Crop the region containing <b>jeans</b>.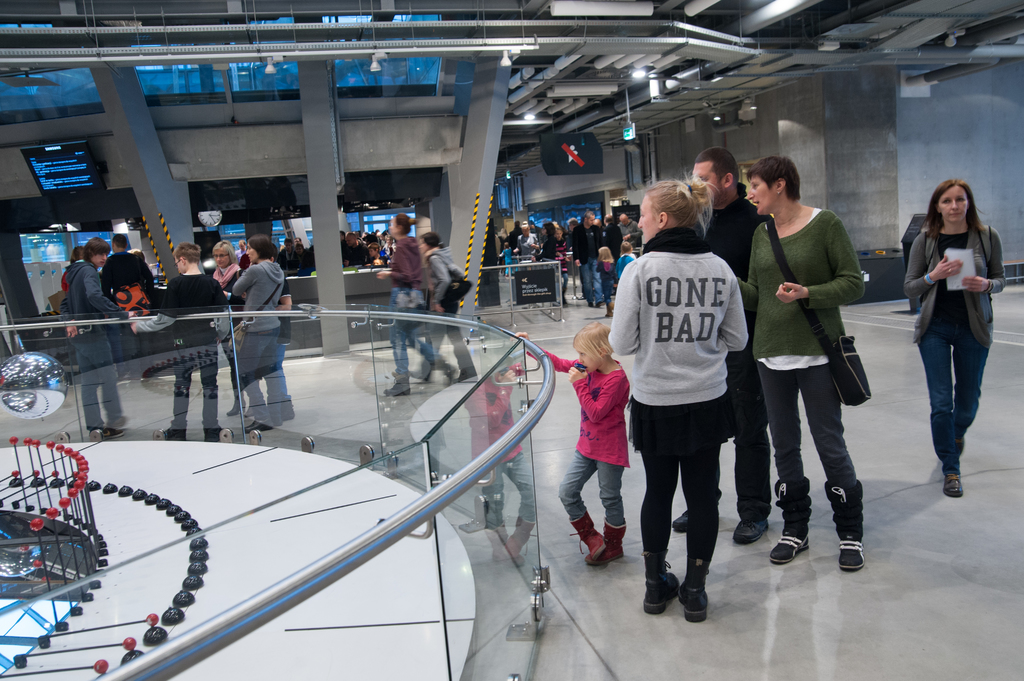
Crop region: 169,344,221,437.
